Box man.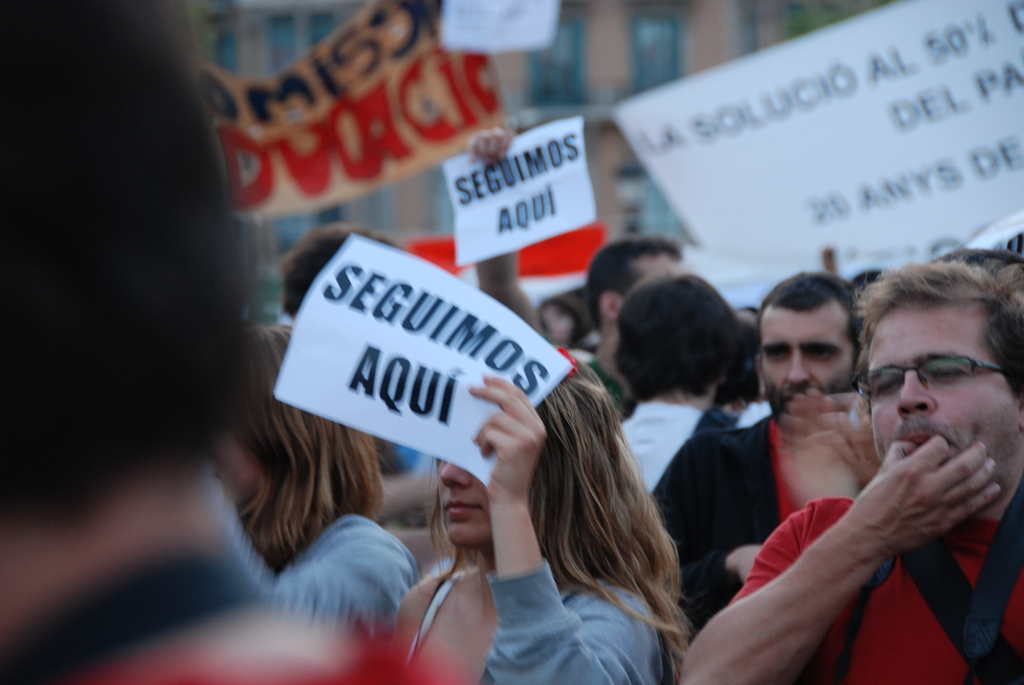
detection(282, 219, 446, 523).
